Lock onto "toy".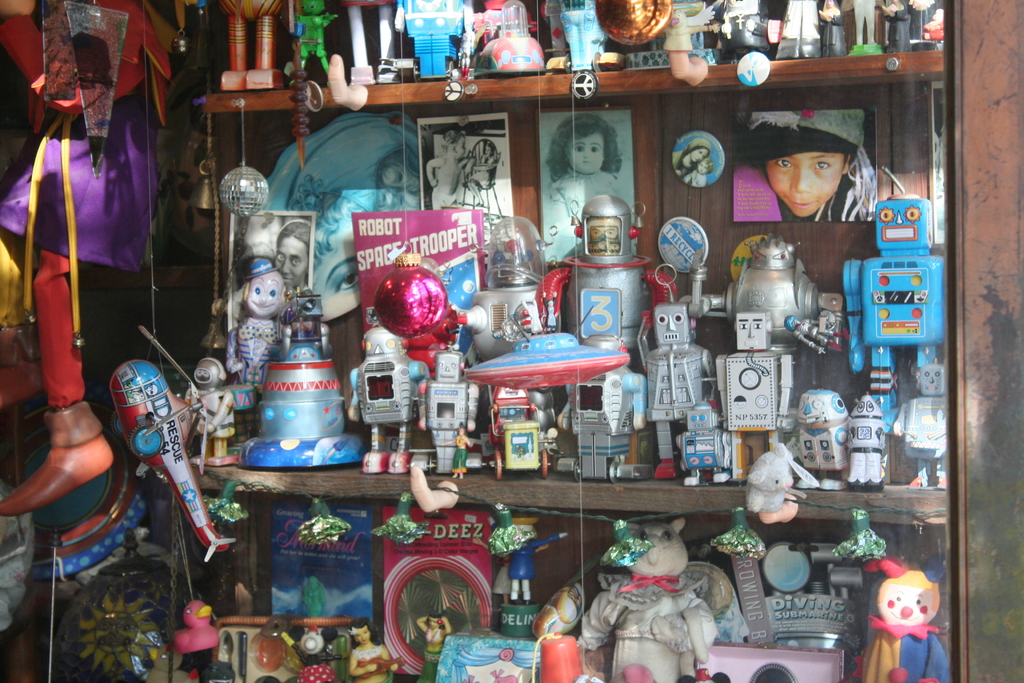
Locked: pyautogui.locateOnScreen(638, 301, 718, 474).
